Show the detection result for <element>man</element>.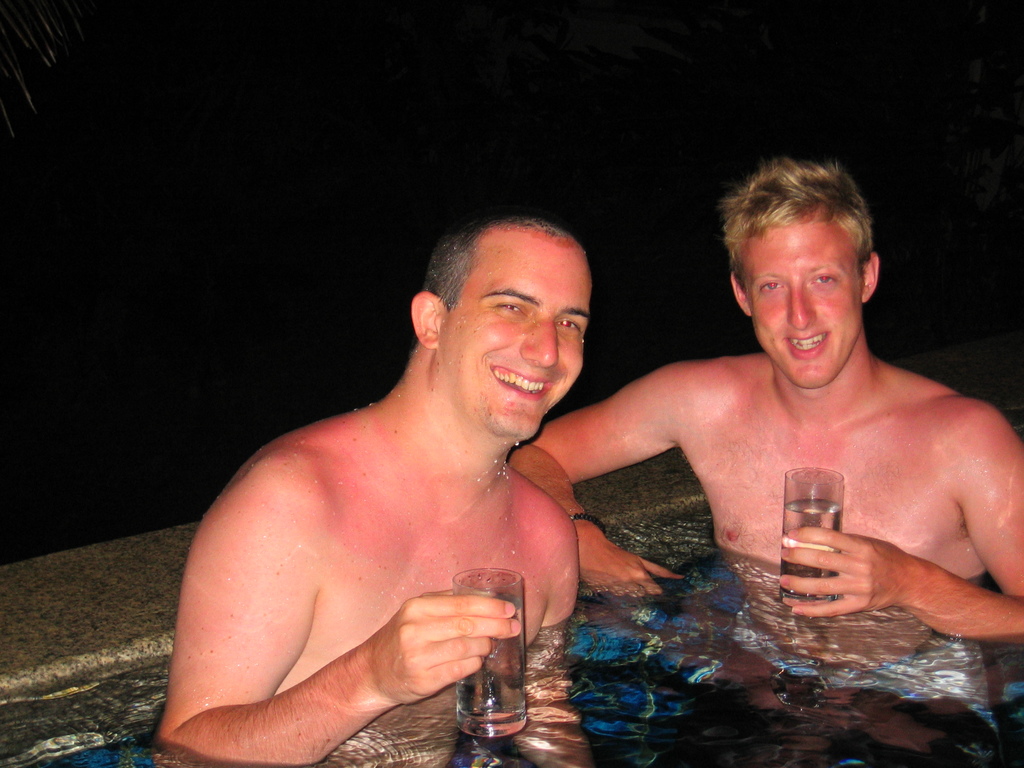
(left=154, top=220, right=597, bottom=767).
